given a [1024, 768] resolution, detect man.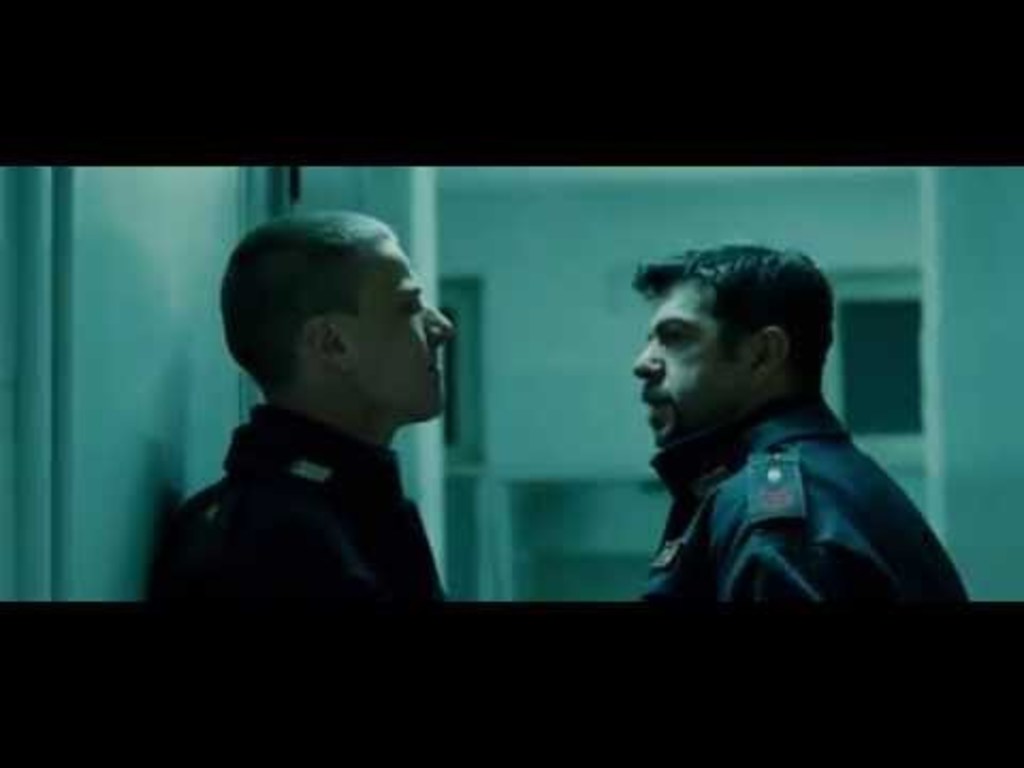
(x1=589, y1=247, x2=977, y2=642).
